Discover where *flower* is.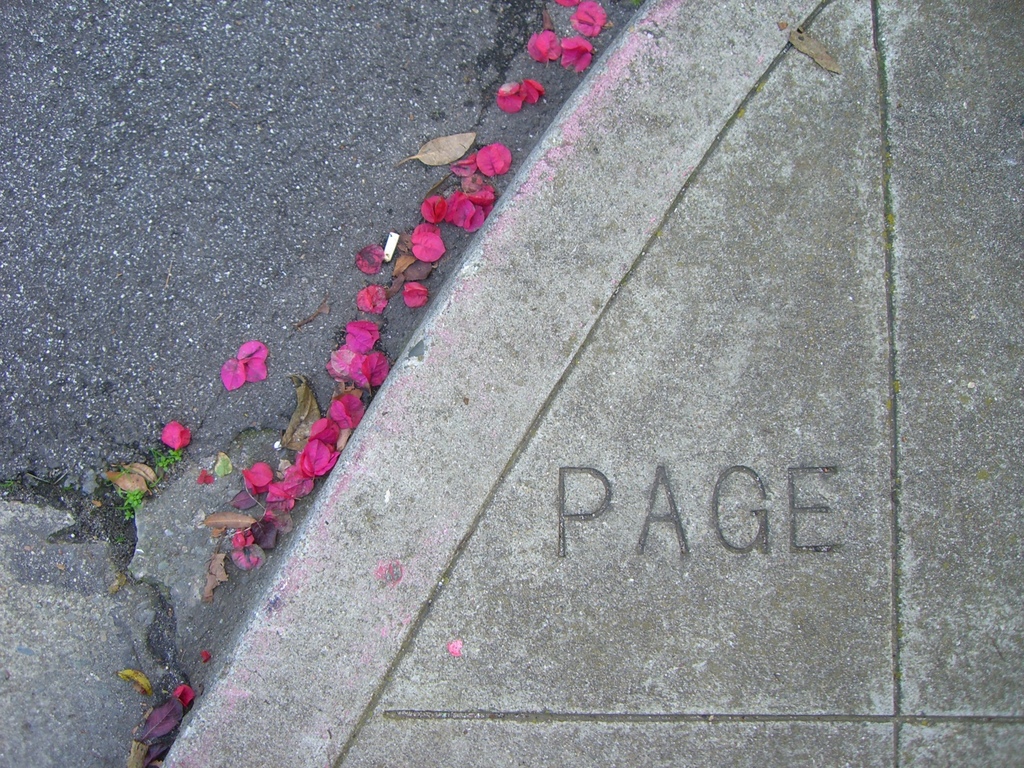
Discovered at x1=497 y1=78 x2=546 y2=114.
